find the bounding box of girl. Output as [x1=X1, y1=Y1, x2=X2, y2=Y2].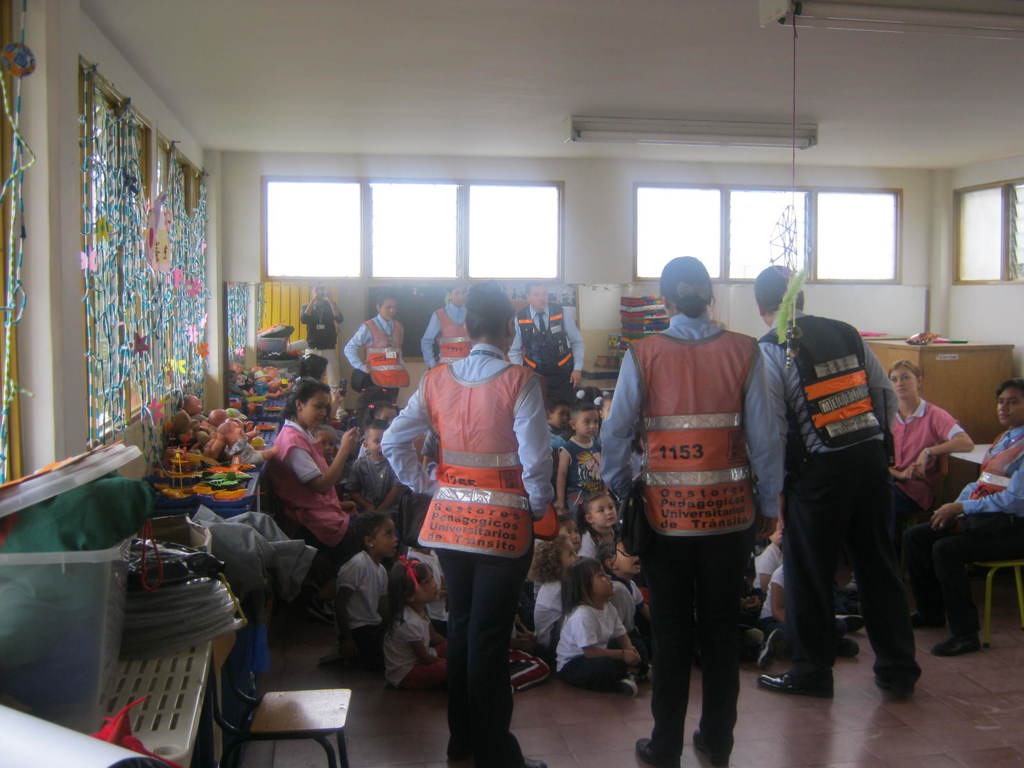
[x1=579, y1=490, x2=623, y2=559].
